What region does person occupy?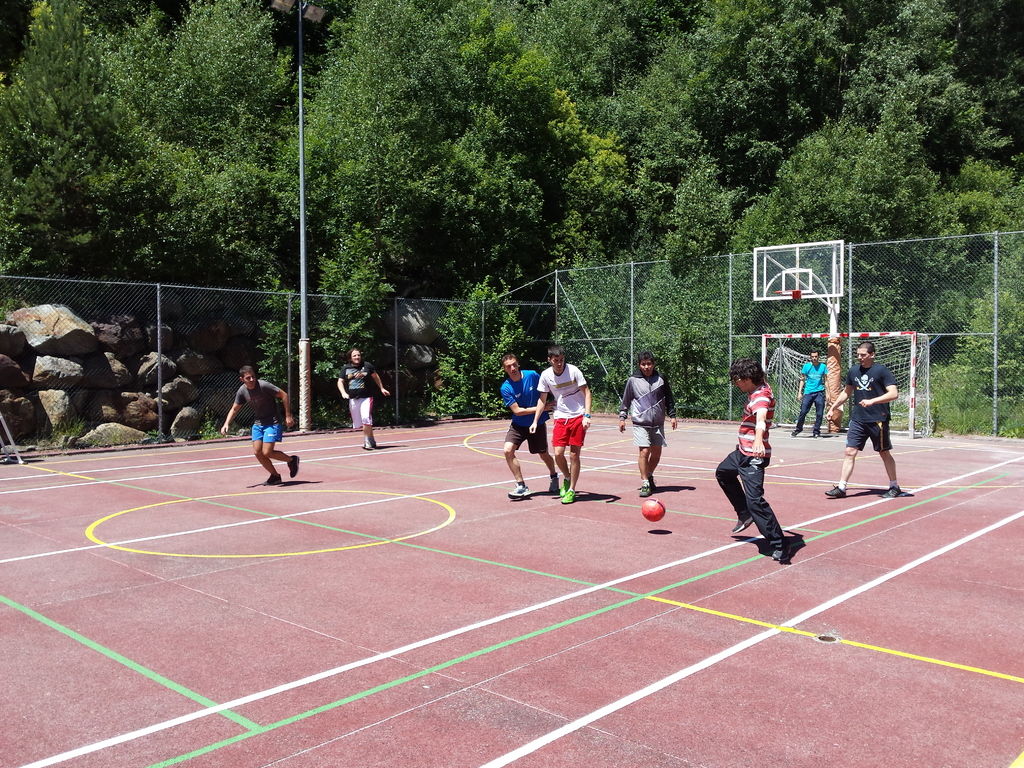
[left=788, top=346, right=829, bottom=439].
